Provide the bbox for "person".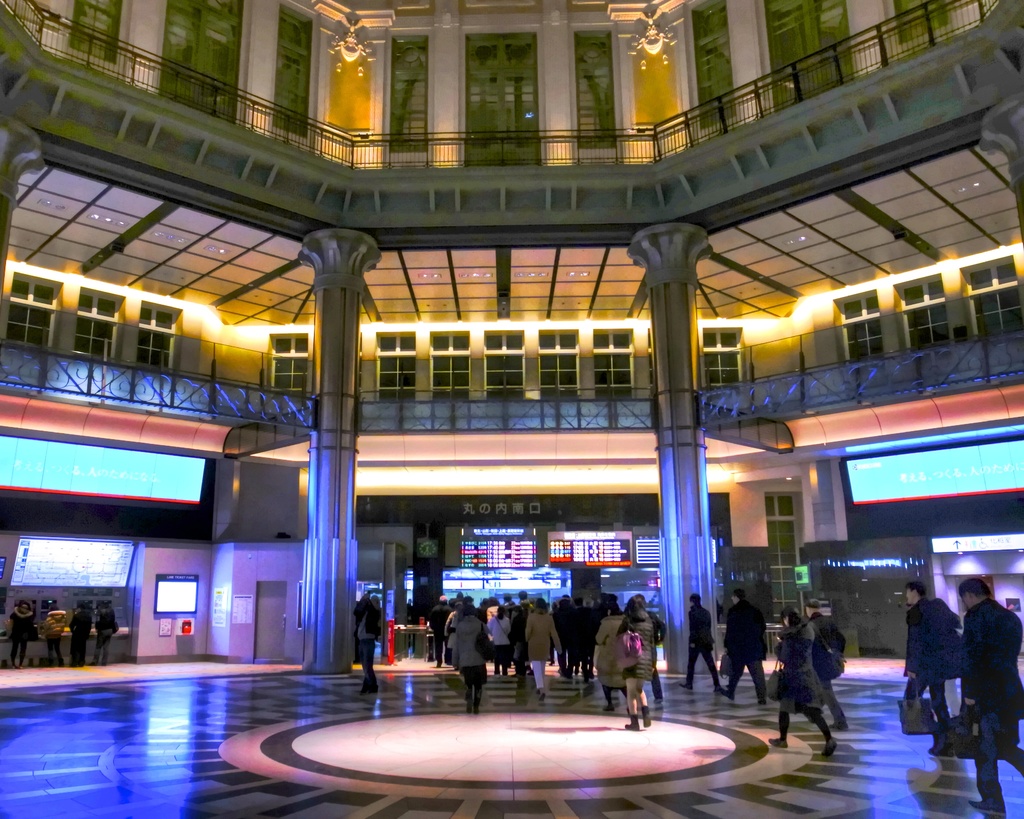
crop(899, 578, 962, 756).
